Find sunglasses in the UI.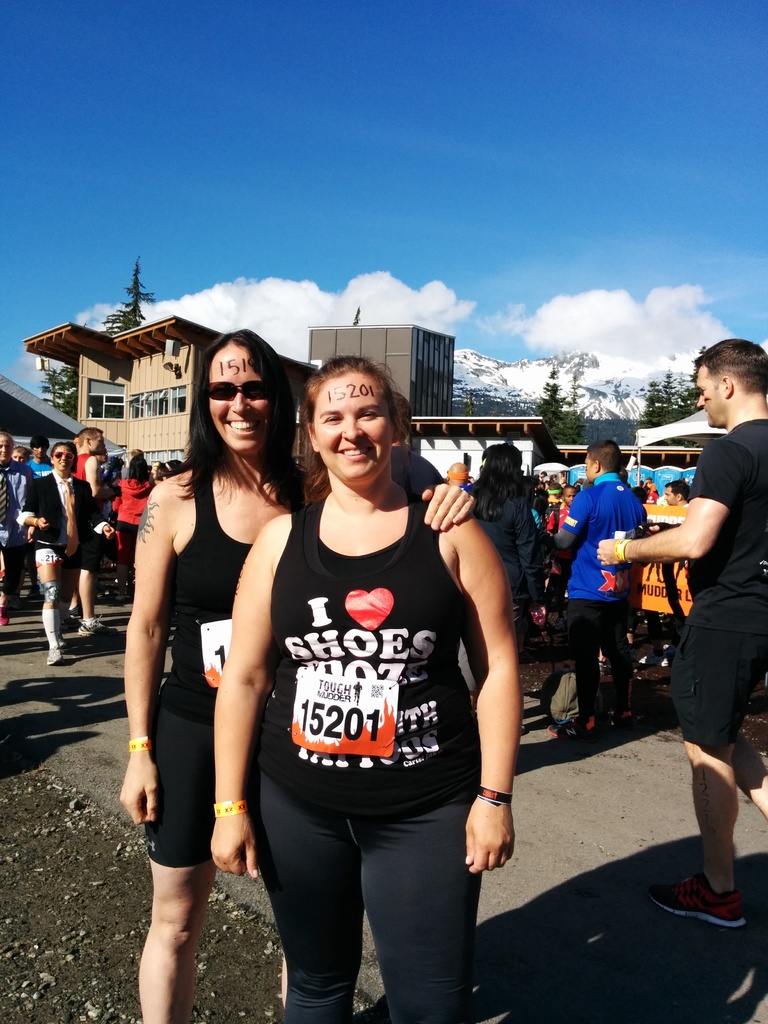
UI element at locate(50, 447, 77, 462).
